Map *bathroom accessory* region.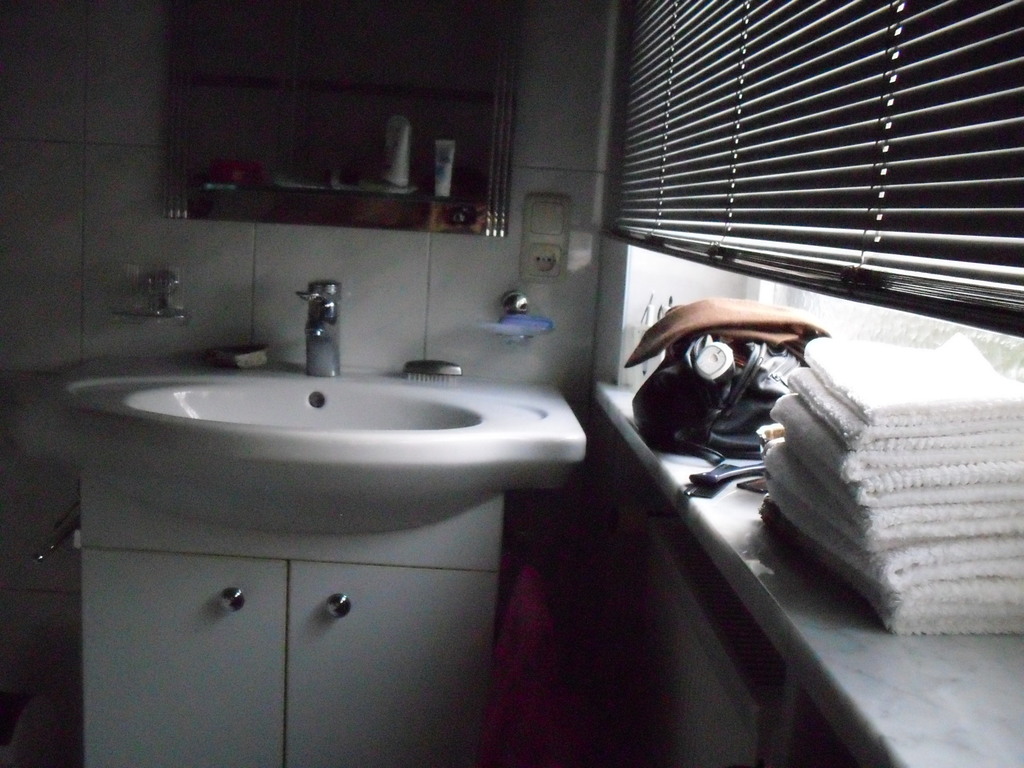
Mapped to <box>15,511,81,568</box>.
